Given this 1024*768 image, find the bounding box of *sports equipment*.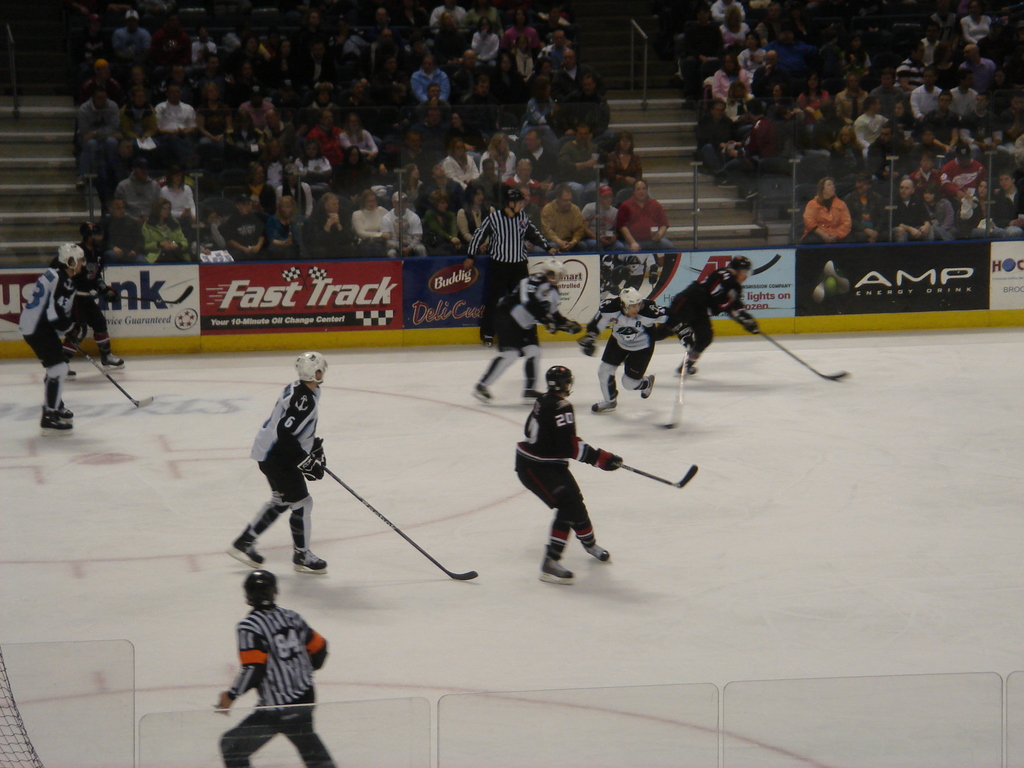
pyautogui.locateOnScreen(474, 381, 492, 404).
